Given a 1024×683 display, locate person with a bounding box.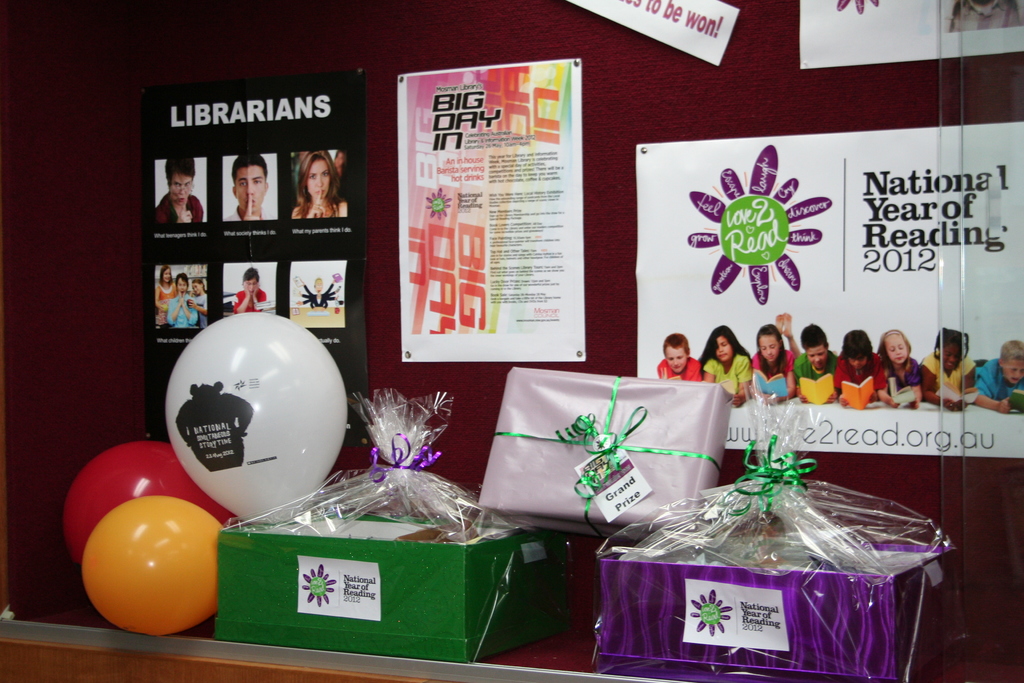
Located: Rect(758, 325, 813, 415).
